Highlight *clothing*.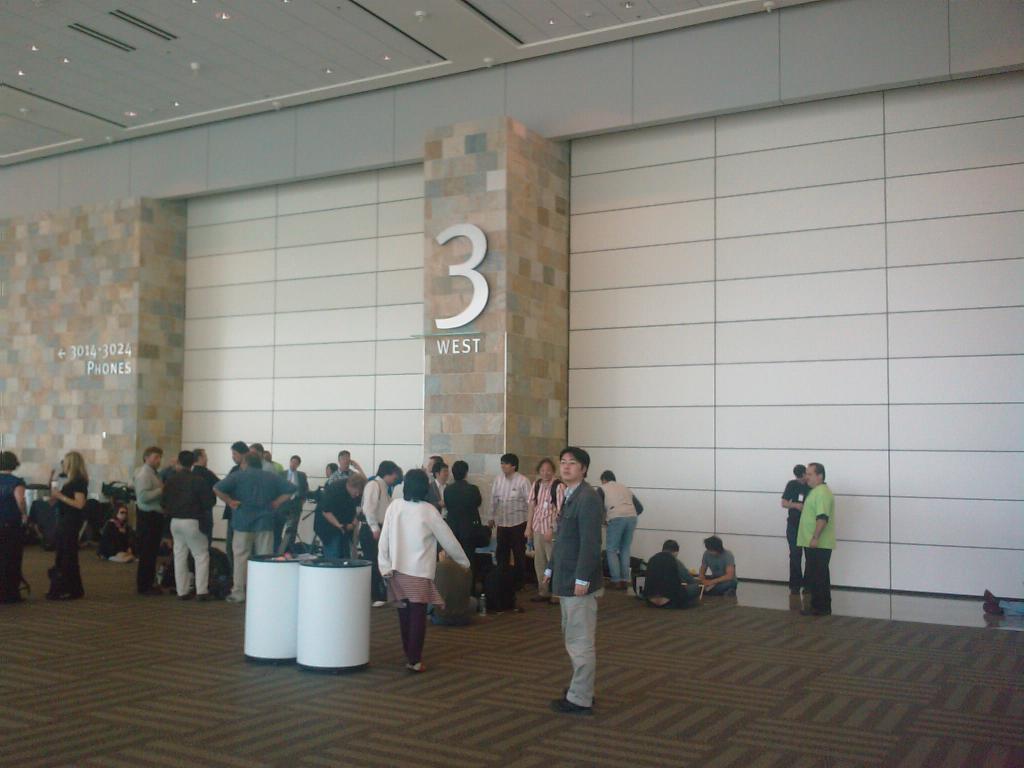
Highlighted region: (210, 460, 307, 529).
